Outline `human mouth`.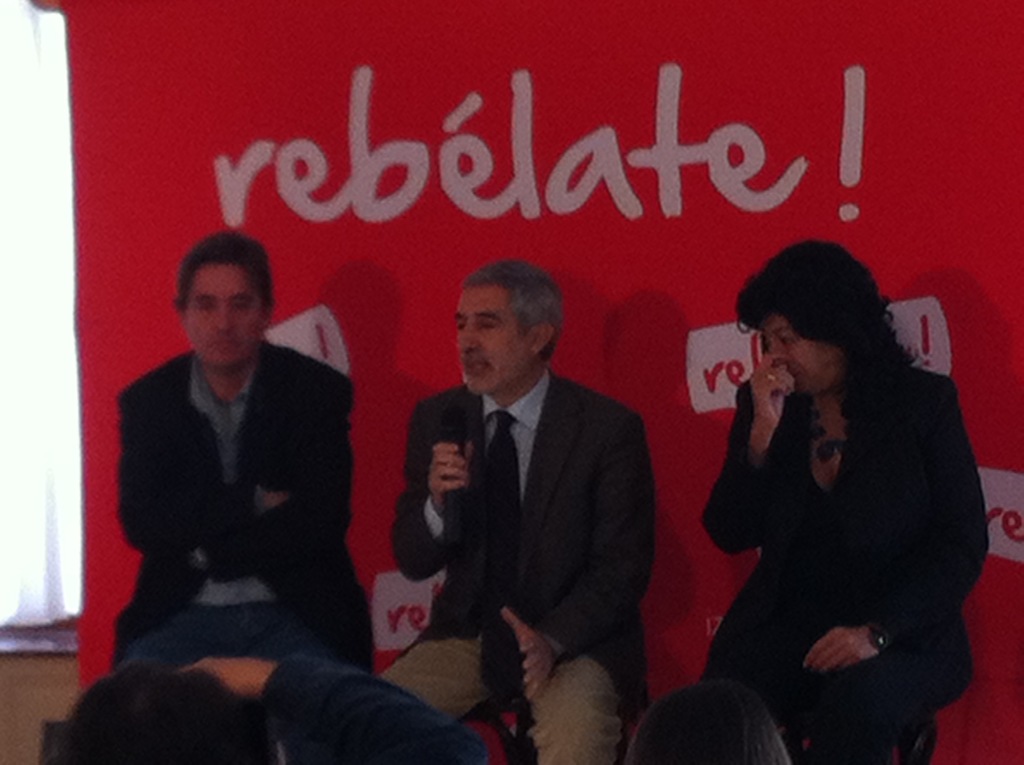
Outline: (462, 353, 495, 378).
